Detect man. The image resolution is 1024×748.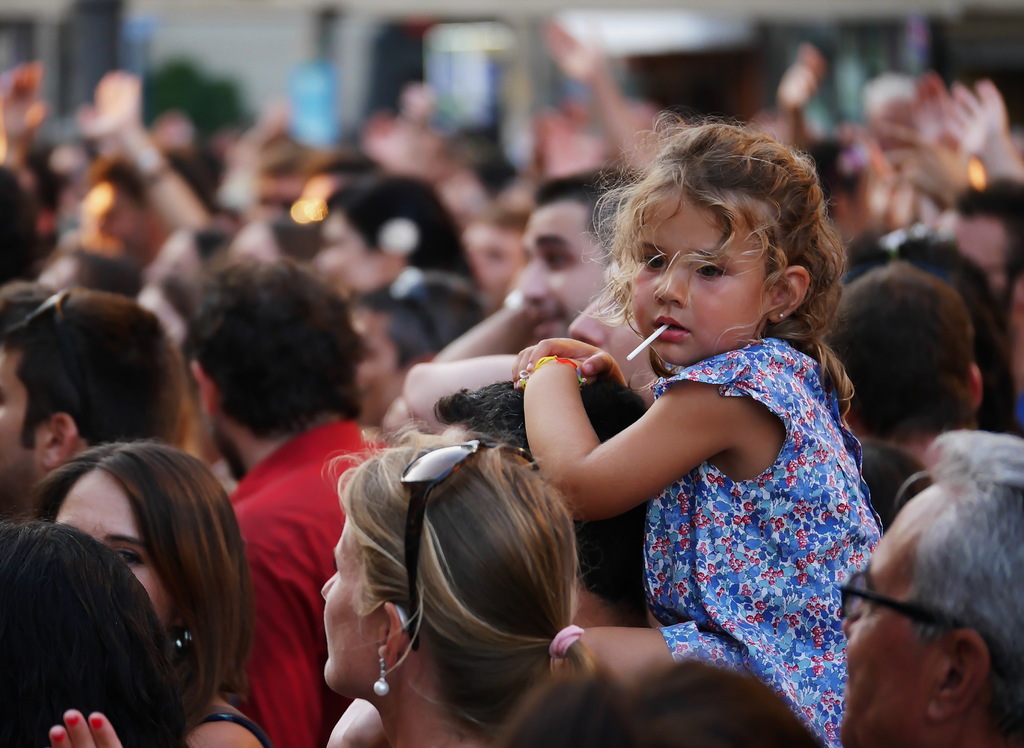
832:436:1020:747.
